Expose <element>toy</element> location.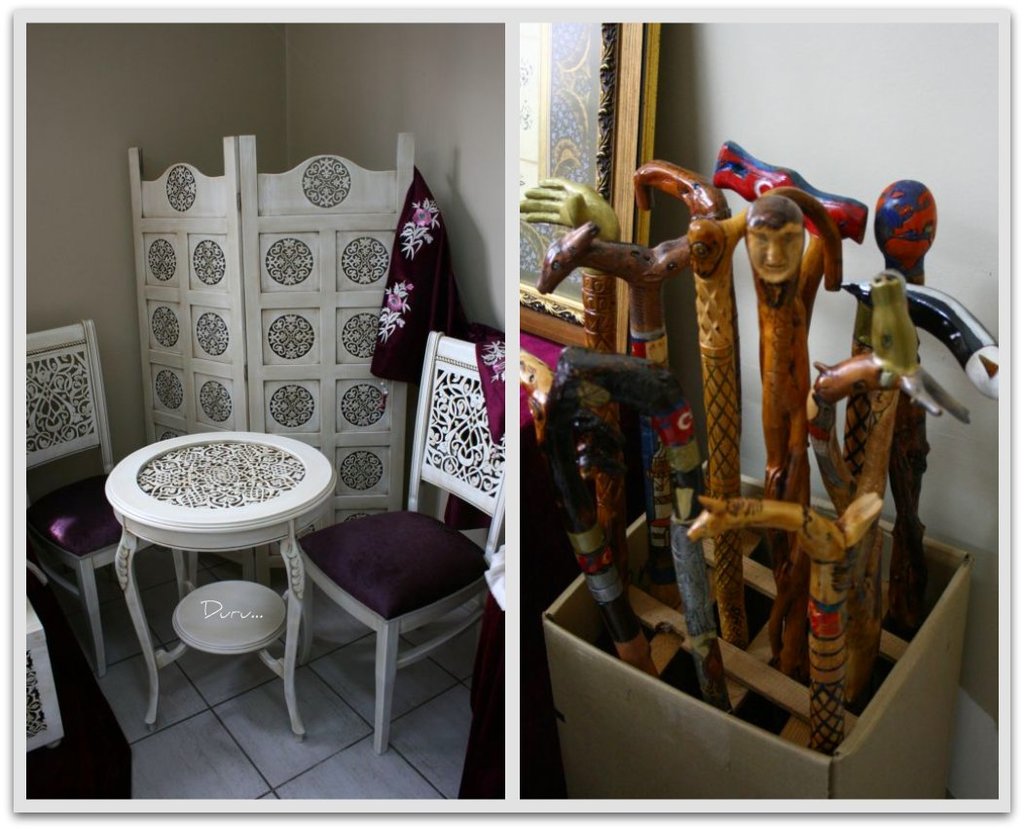
Exposed at {"x1": 537, "y1": 220, "x2": 691, "y2": 606}.
